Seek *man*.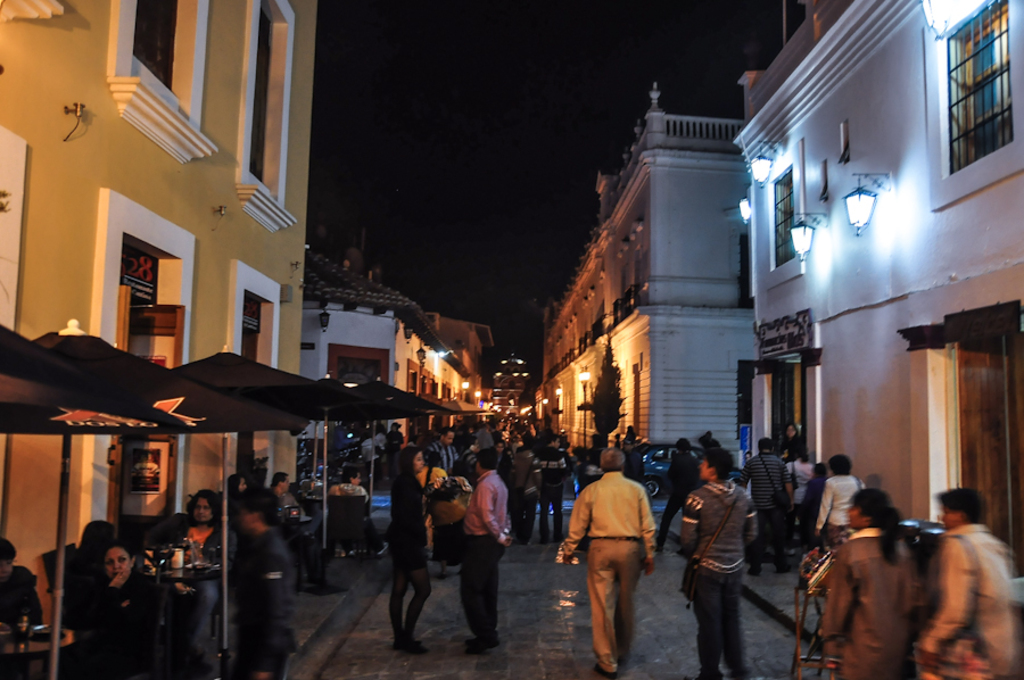
rect(254, 464, 319, 537).
